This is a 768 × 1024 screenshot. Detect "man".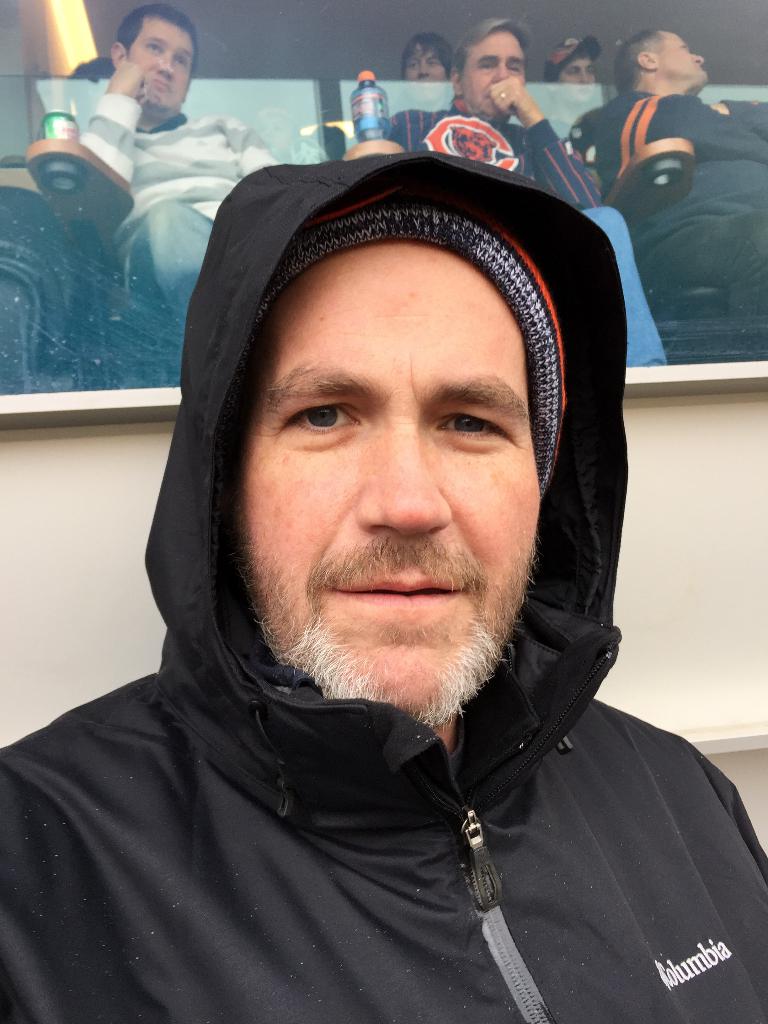
select_region(76, 1, 285, 317).
